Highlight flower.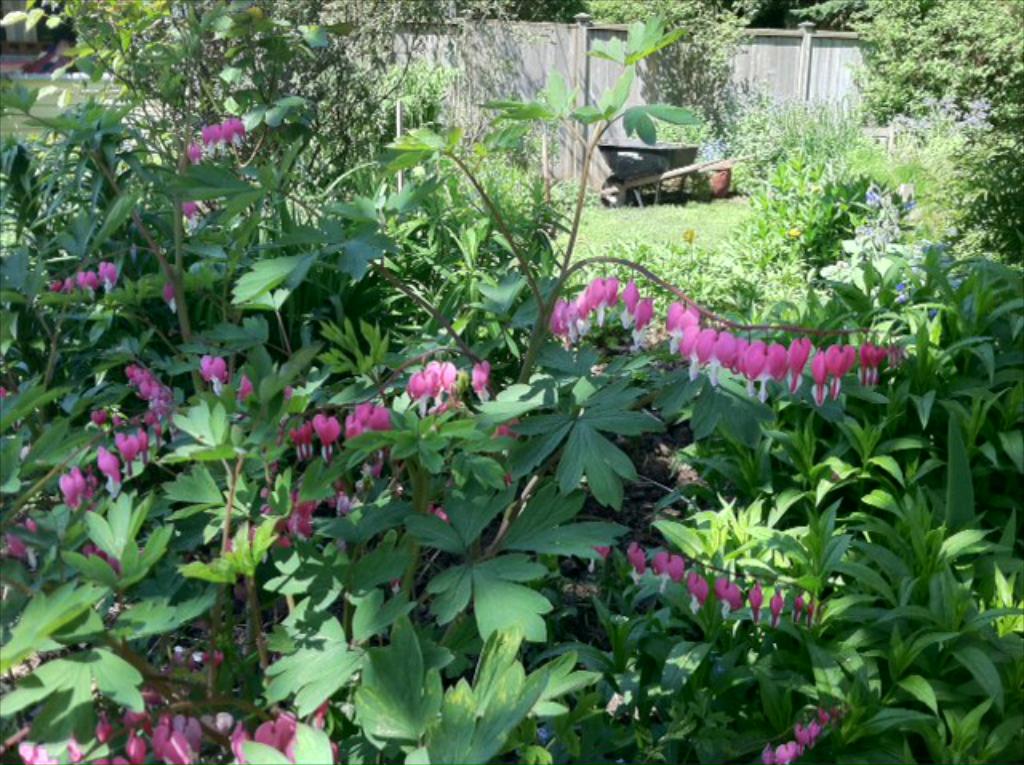
Highlighted region: [139,429,150,456].
